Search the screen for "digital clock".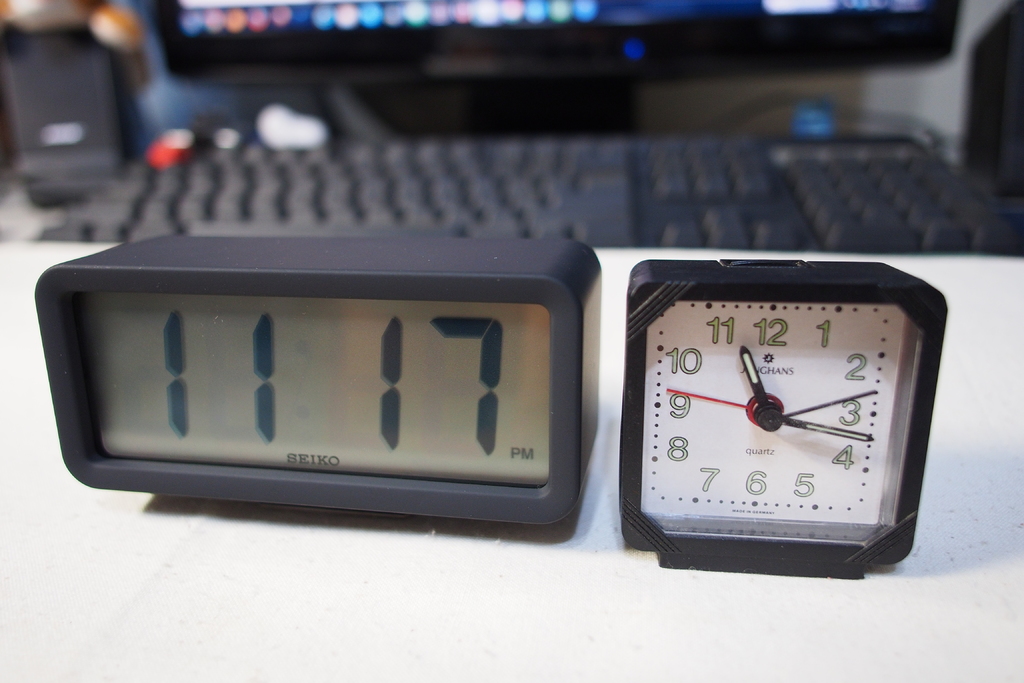
Found at [33, 229, 602, 528].
